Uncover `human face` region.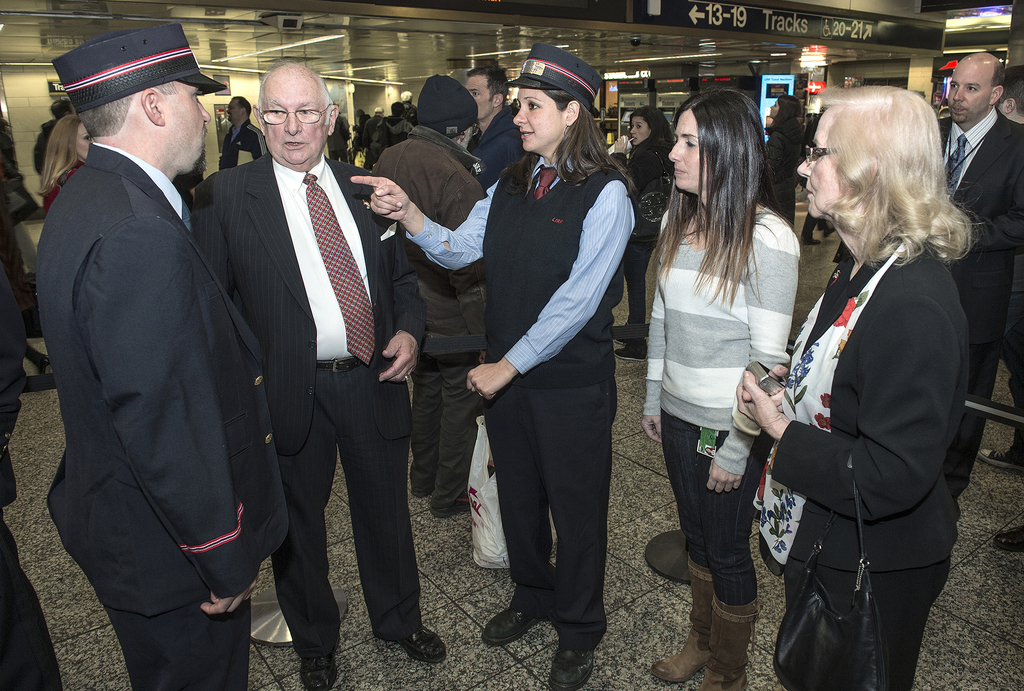
Uncovered: bbox=(159, 87, 211, 162).
